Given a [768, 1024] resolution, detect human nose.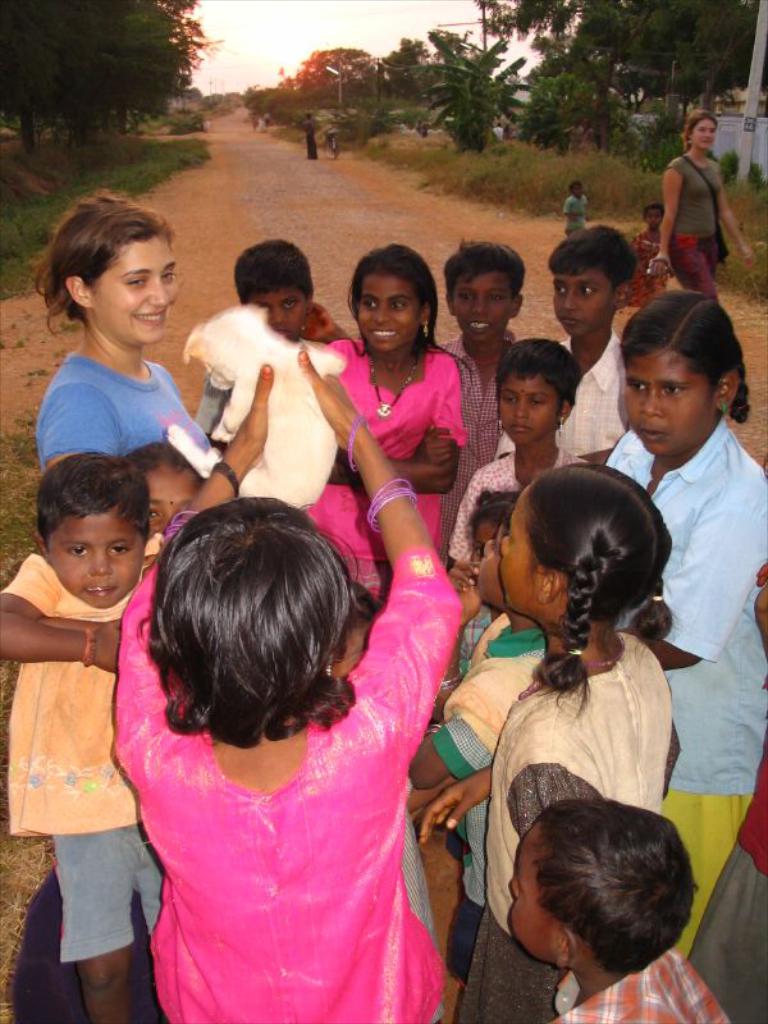
{"left": 508, "top": 878, "right": 517, "bottom": 901}.
